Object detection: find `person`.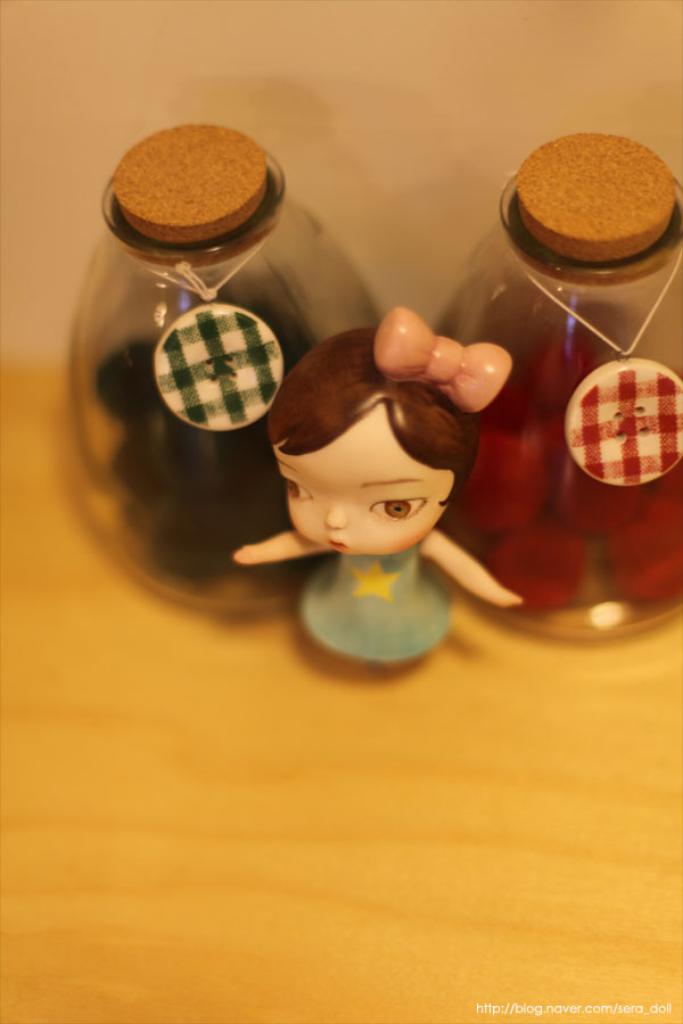
locate(229, 298, 530, 663).
